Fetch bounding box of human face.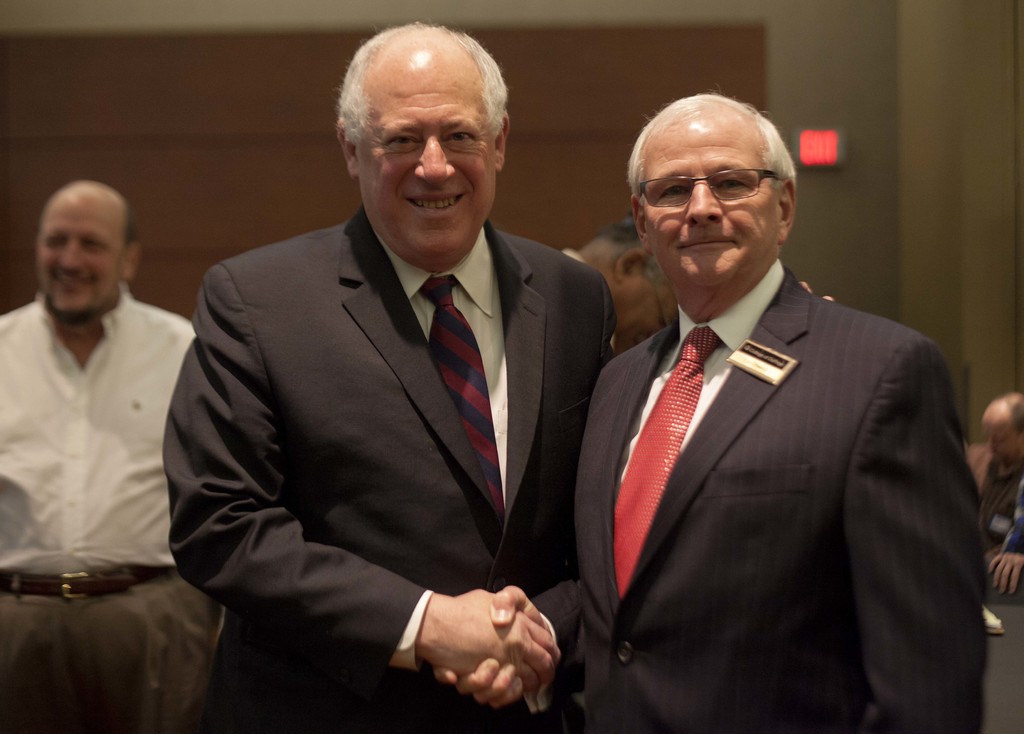
Bbox: (33,190,122,321).
